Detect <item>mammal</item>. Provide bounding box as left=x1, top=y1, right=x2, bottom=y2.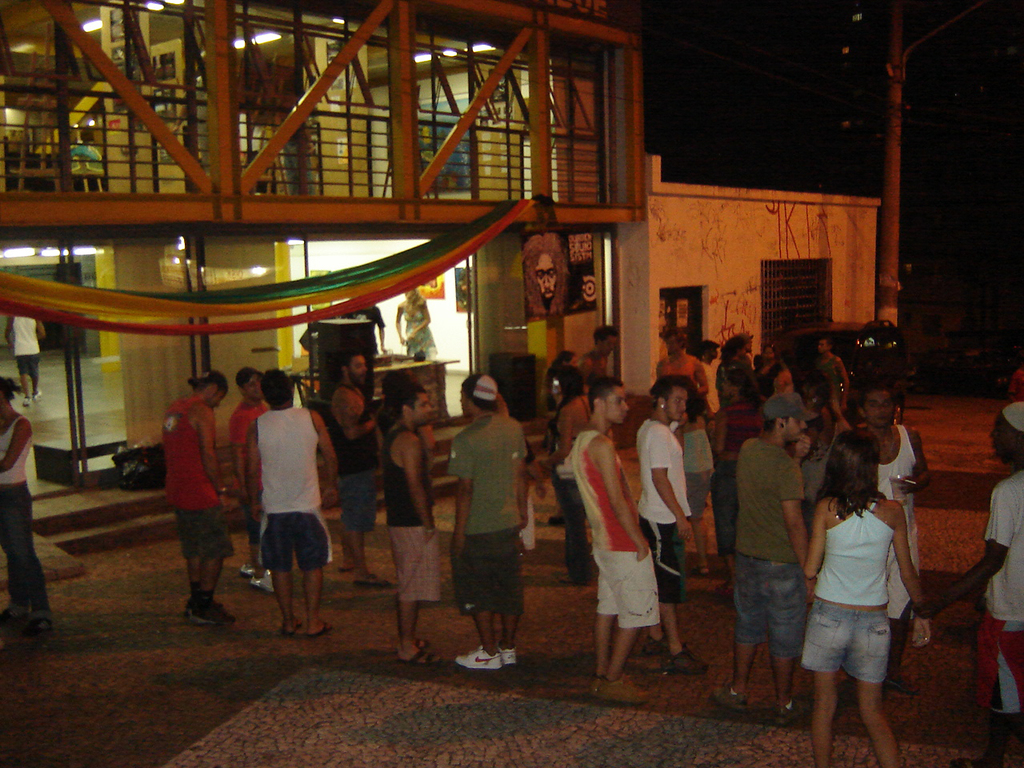
left=382, top=378, right=446, bottom=664.
